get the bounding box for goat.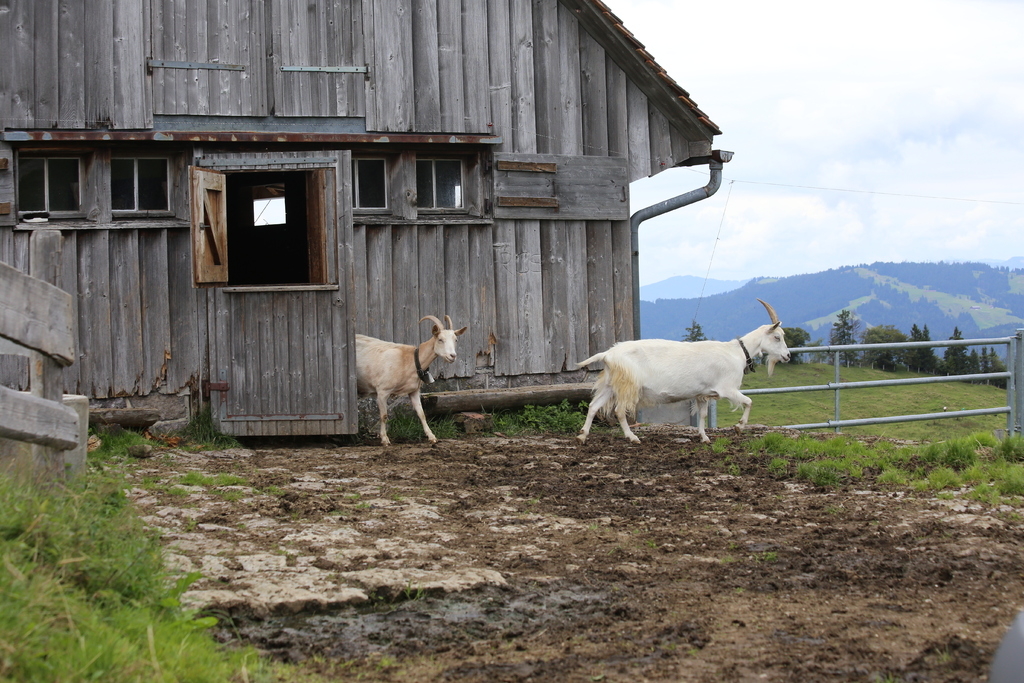
574/303/796/451.
